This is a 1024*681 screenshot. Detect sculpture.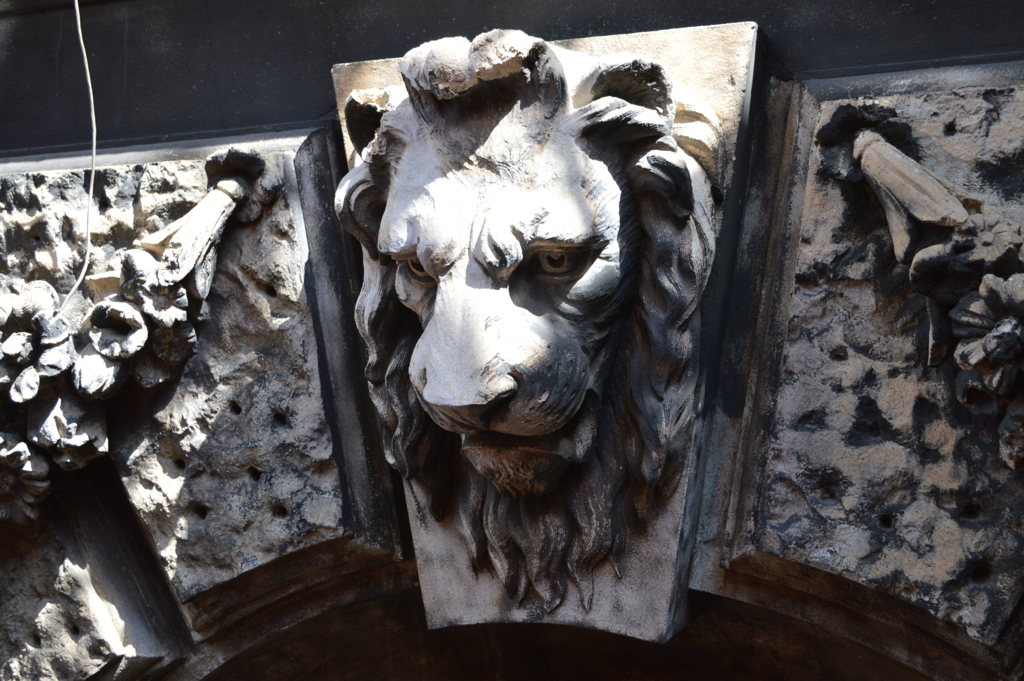
select_region(678, 89, 1023, 680).
